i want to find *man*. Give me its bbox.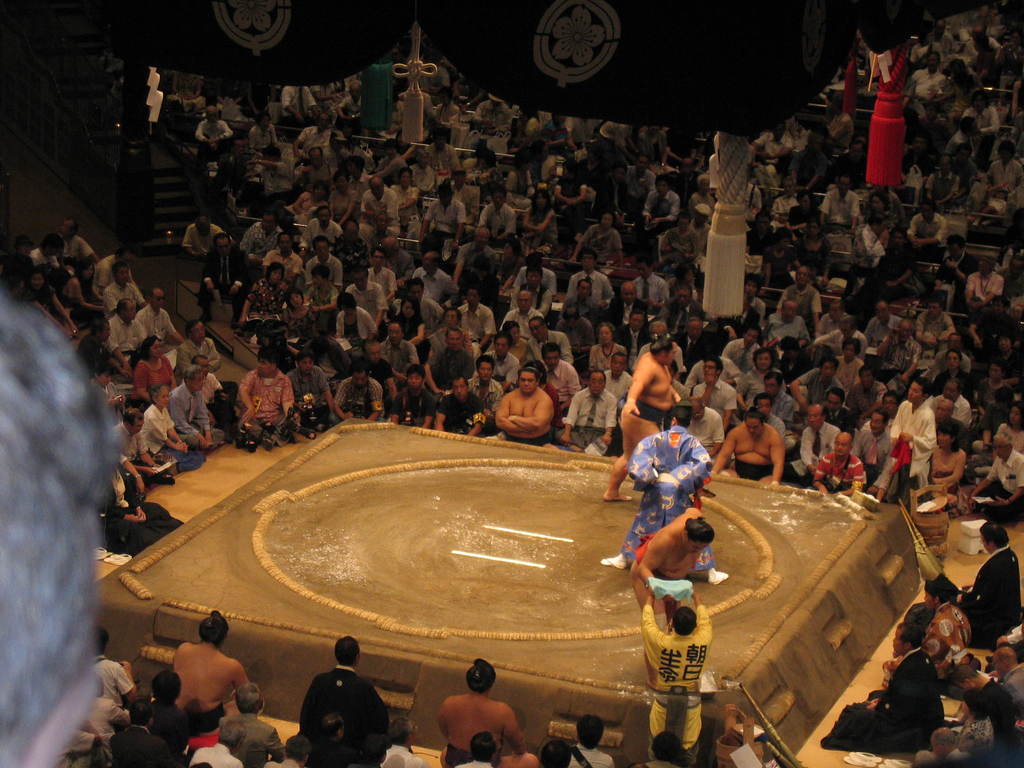
region(542, 341, 583, 408).
